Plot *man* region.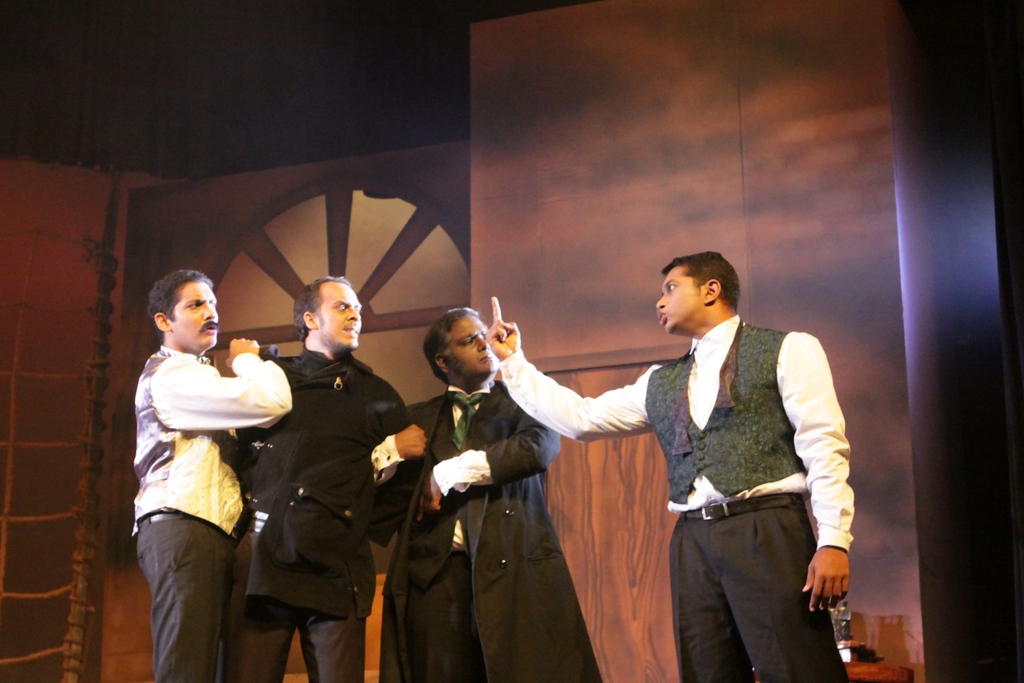
Plotted at 125/267/298/673.
